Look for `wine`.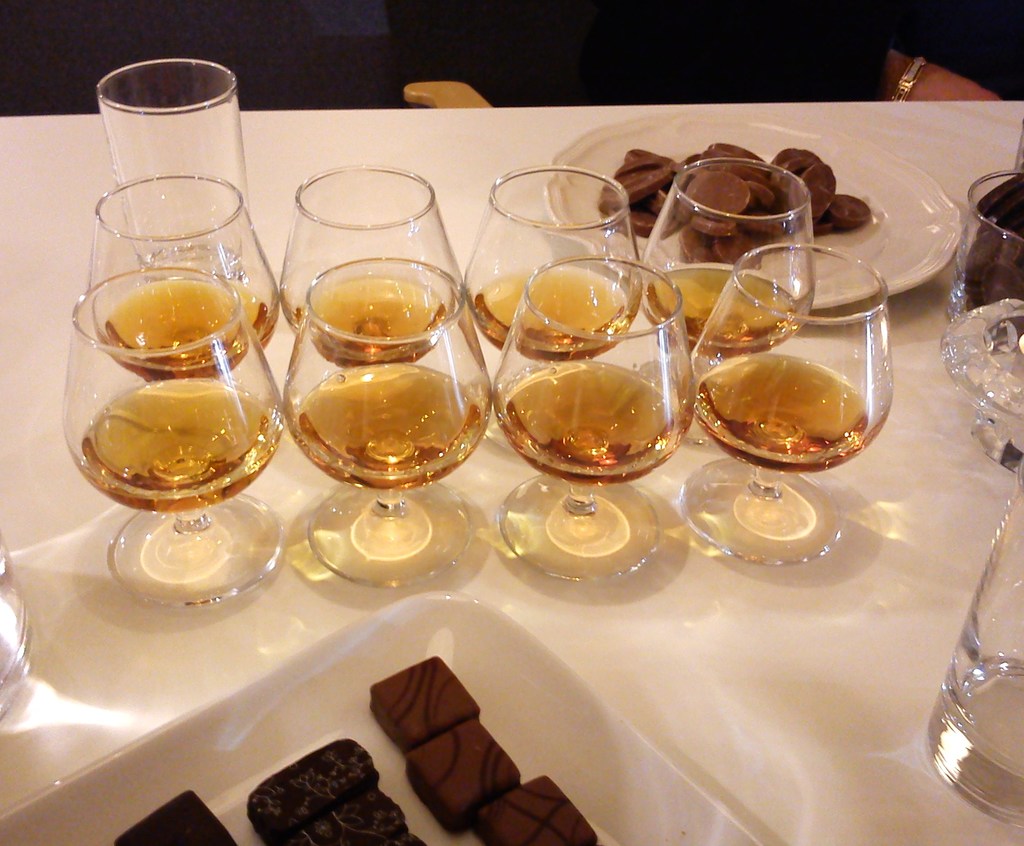
Found: box=[95, 279, 268, 382].
